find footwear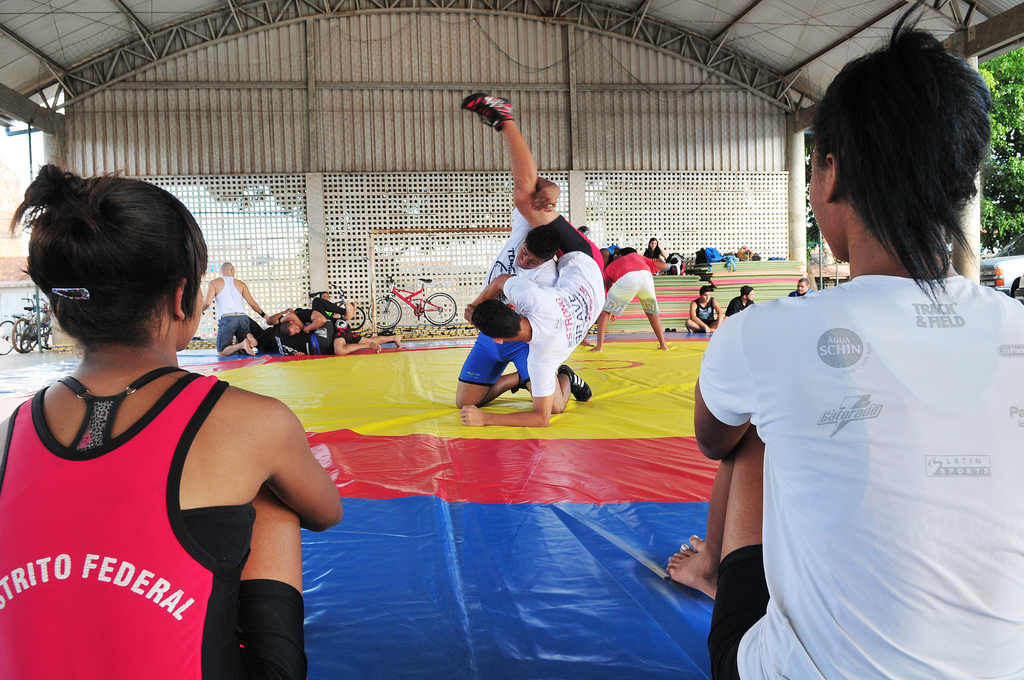
558,366,592,404
